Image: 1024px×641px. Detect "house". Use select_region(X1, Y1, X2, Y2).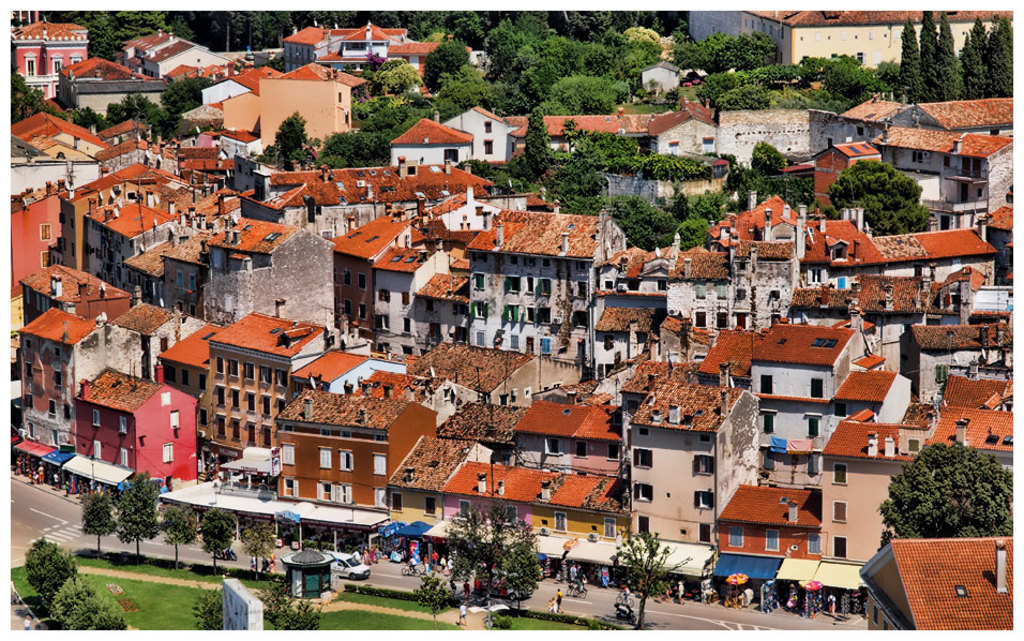
select_region(96, 140, 182, 173).
